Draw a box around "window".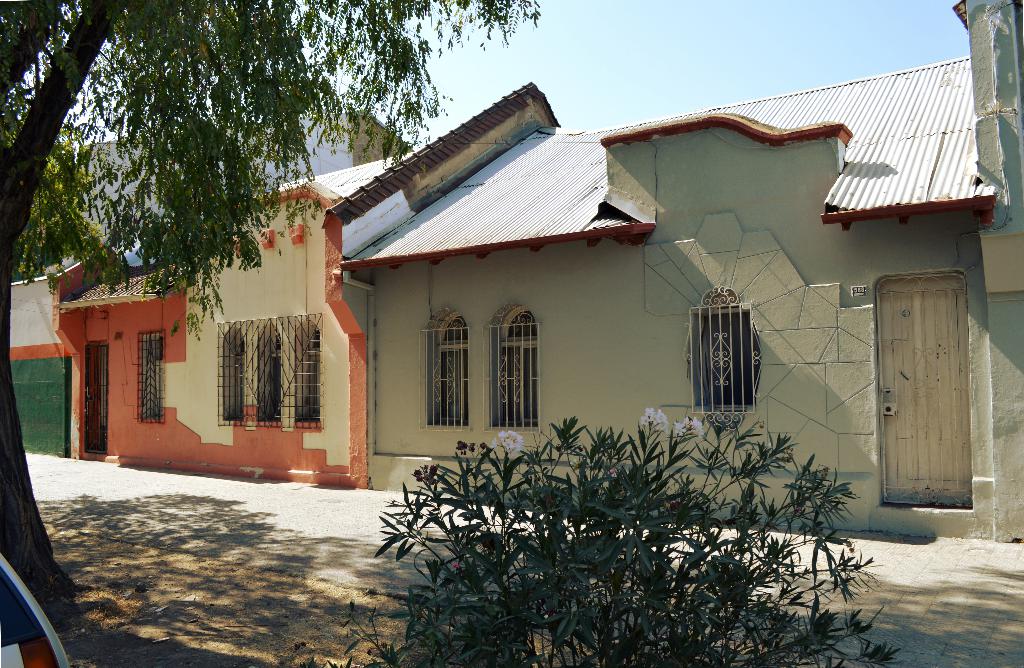
(x1=680, y1=286, x2=763, y2=418).
